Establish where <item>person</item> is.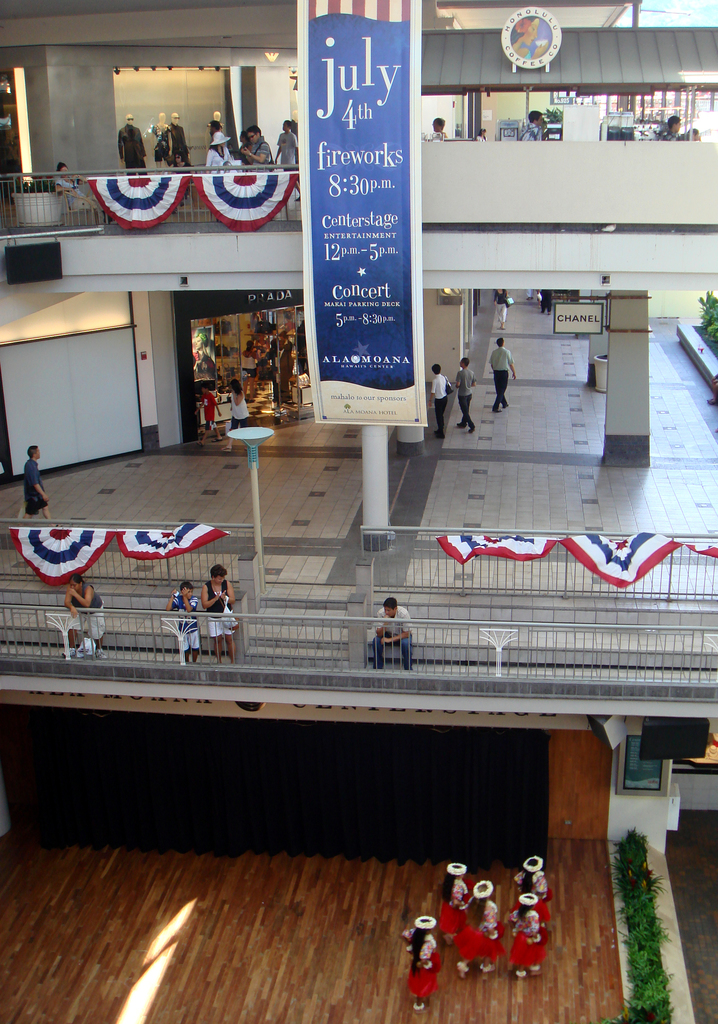
Established at <bbox>163, 152, 188, 183</bbox>.
